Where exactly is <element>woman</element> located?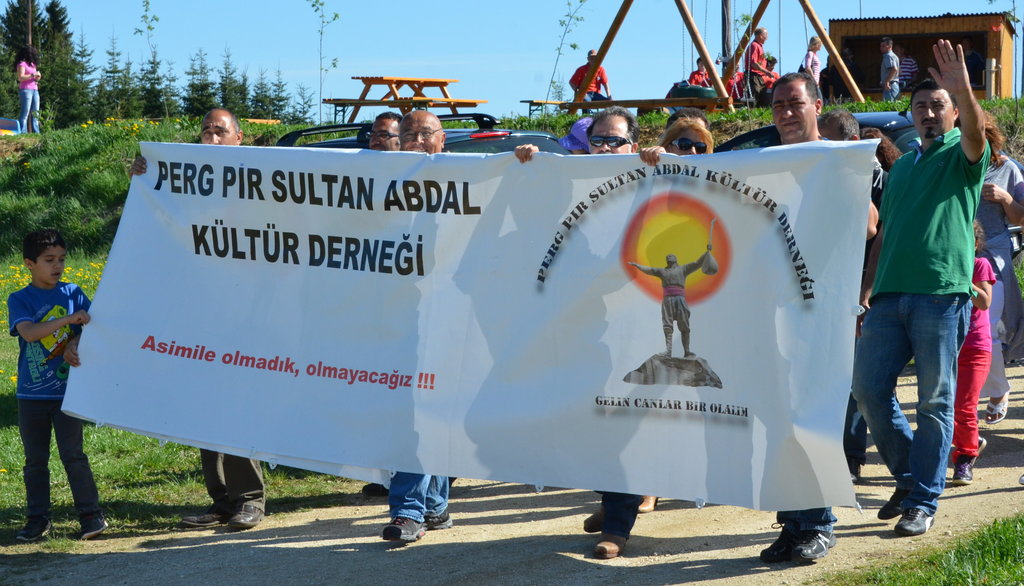
Its bounding box is [x1=8, y1=44, x2=45, y2=138].
